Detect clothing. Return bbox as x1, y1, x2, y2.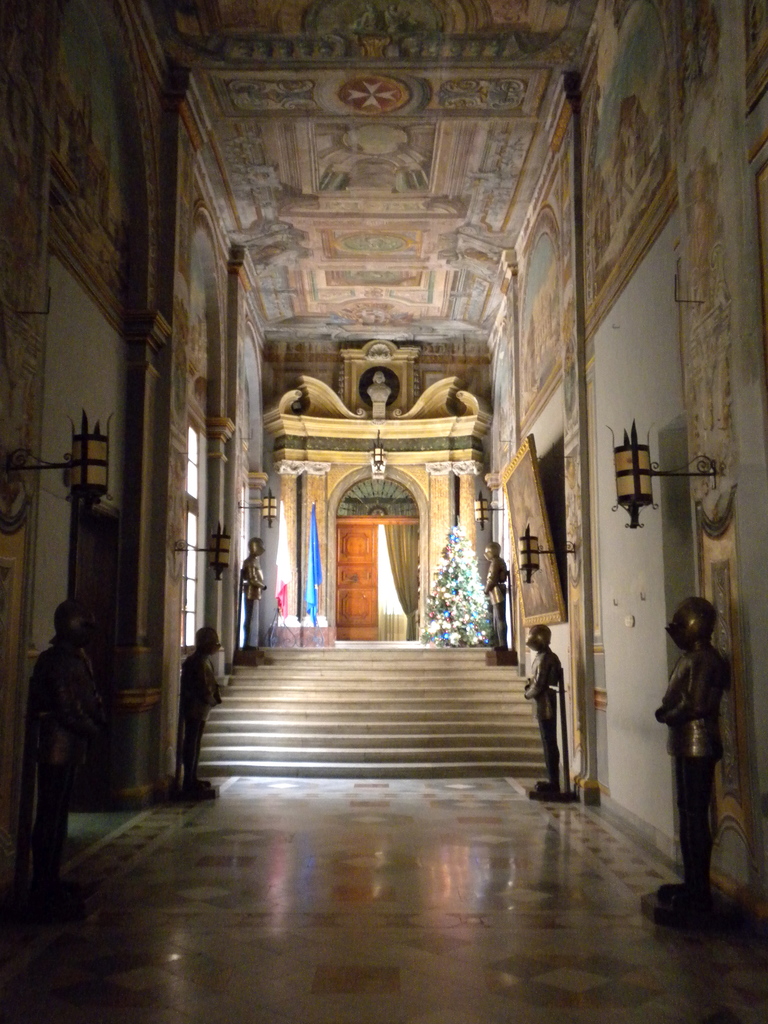
655, 645, 723, 889.
